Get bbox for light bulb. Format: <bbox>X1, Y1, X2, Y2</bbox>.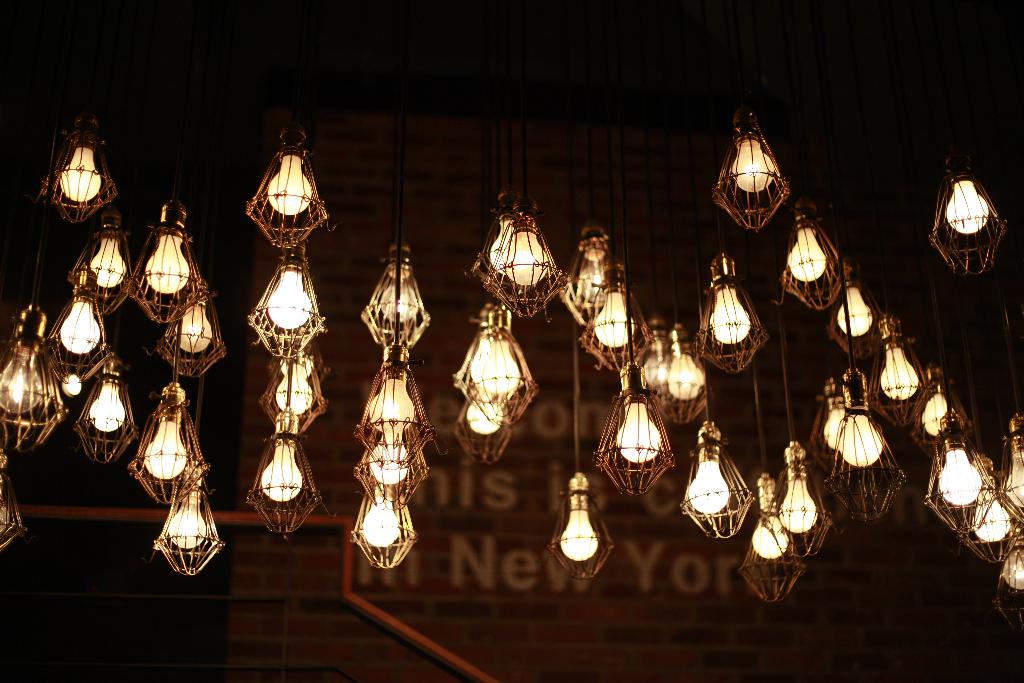
<bbox>925, 365, 951, 440</bbox>.
